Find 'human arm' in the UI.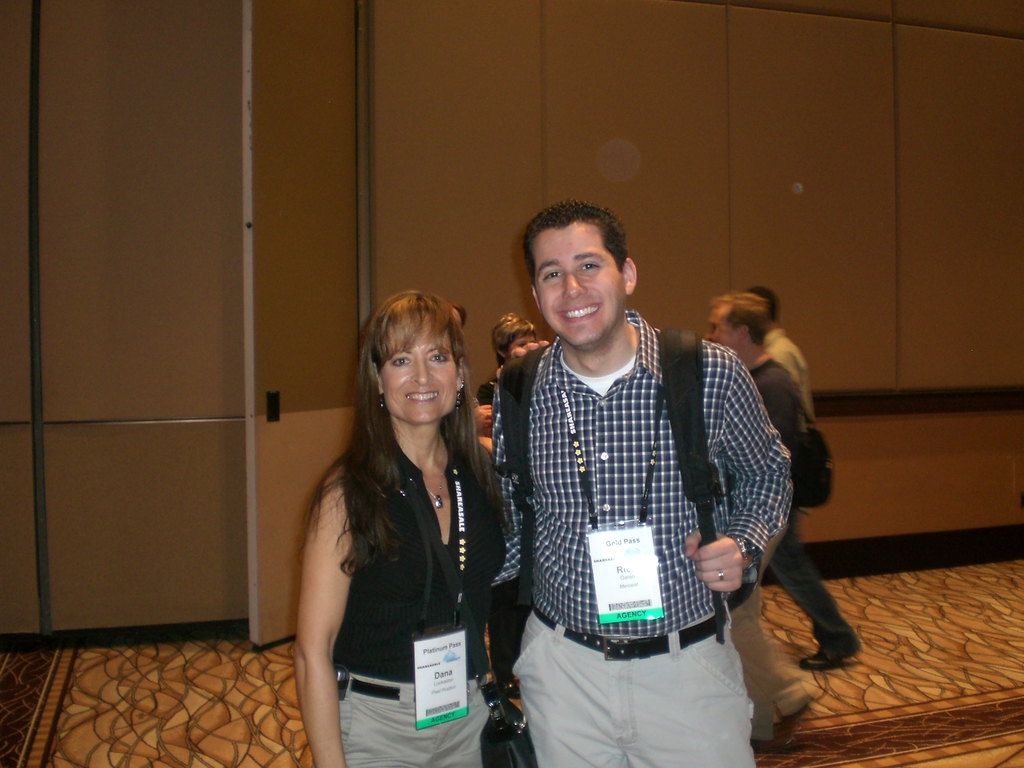
UI element at box=[671, 357, 796, 595].
